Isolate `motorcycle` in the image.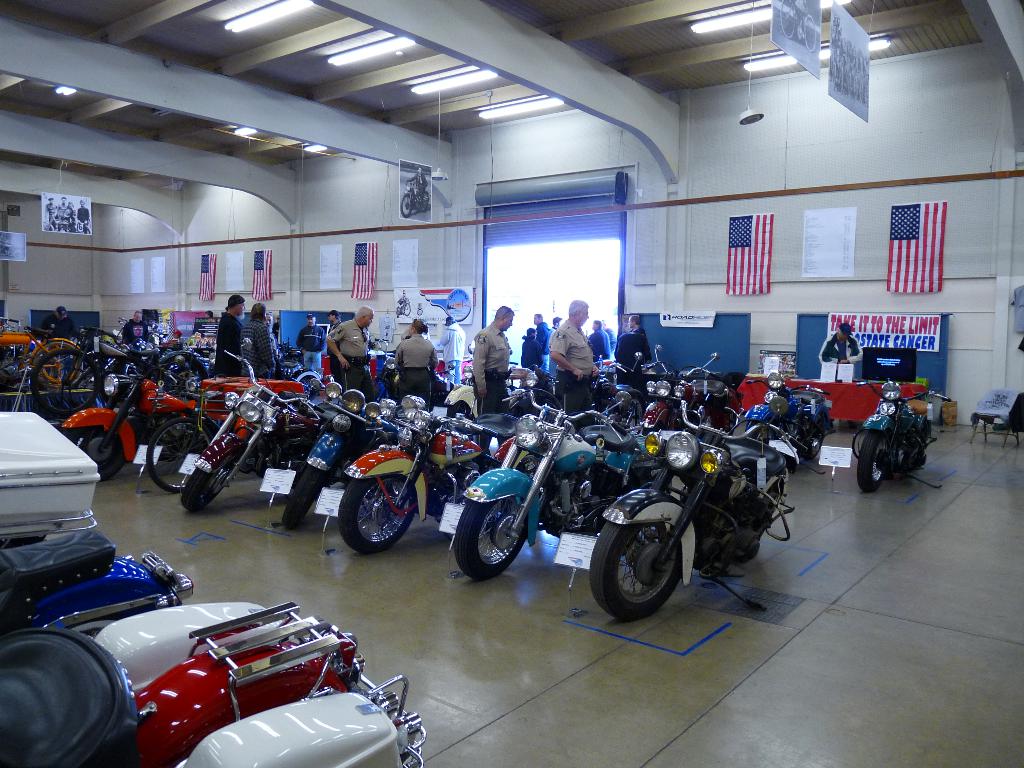
Isolated region: {"x1": 0, "y1": 323, "x2": 81, "y2": 392}.
